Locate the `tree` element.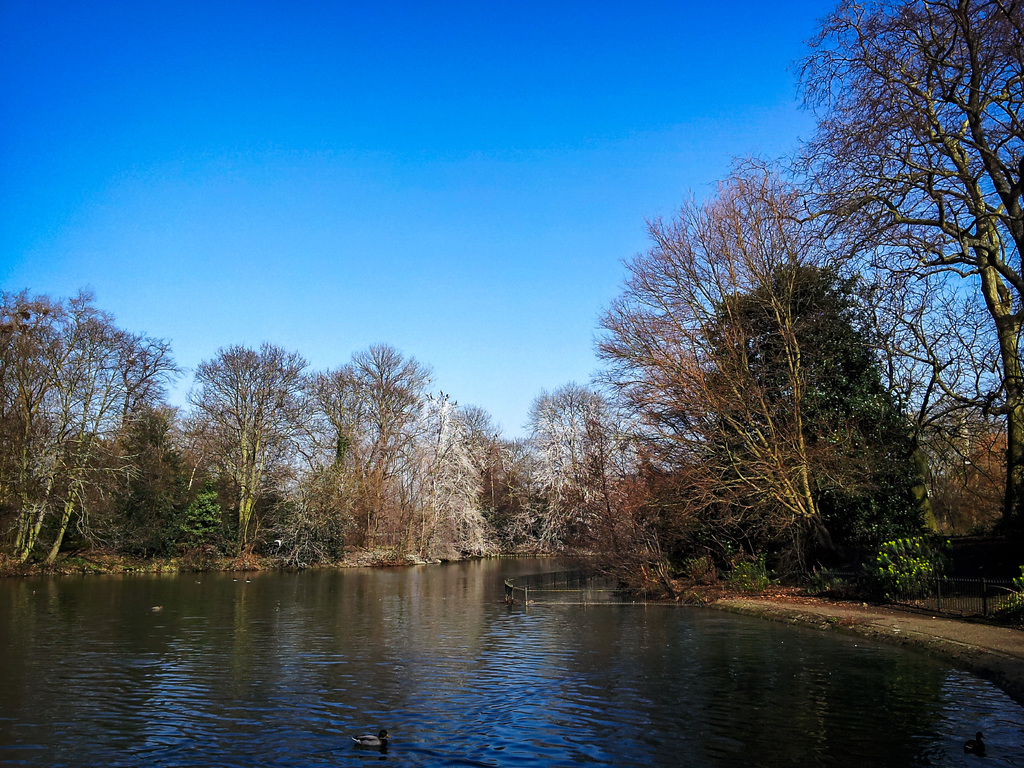
Element bbox: (x1=675, y1=249, x2=957, y2=604).
